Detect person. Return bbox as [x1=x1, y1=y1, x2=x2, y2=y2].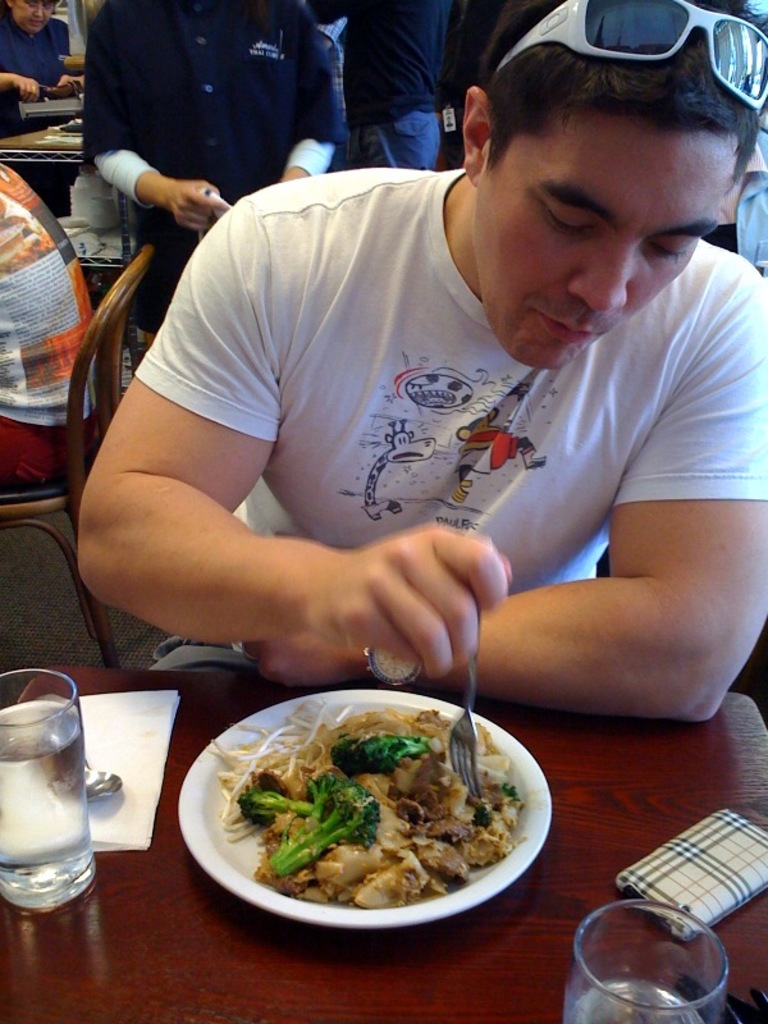
[x1=0, y1=0, x2=73, y2=218].
